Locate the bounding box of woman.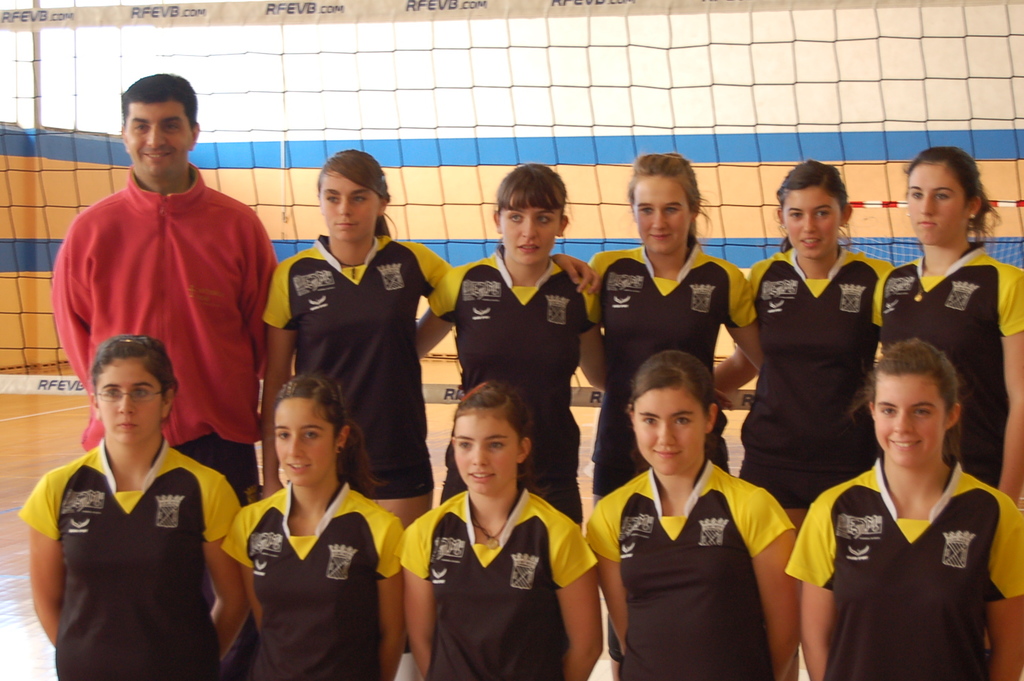
Bounding box: [left=217, top=364, right=406, bottom=680].
